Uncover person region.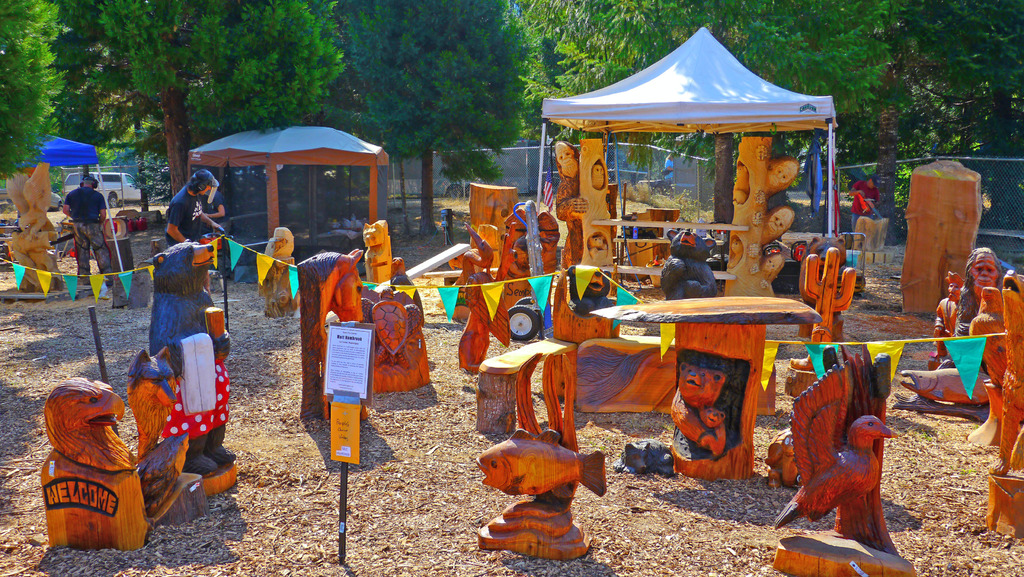
Uncovered: x1=61 y1=171 x2=112 y2=291.
